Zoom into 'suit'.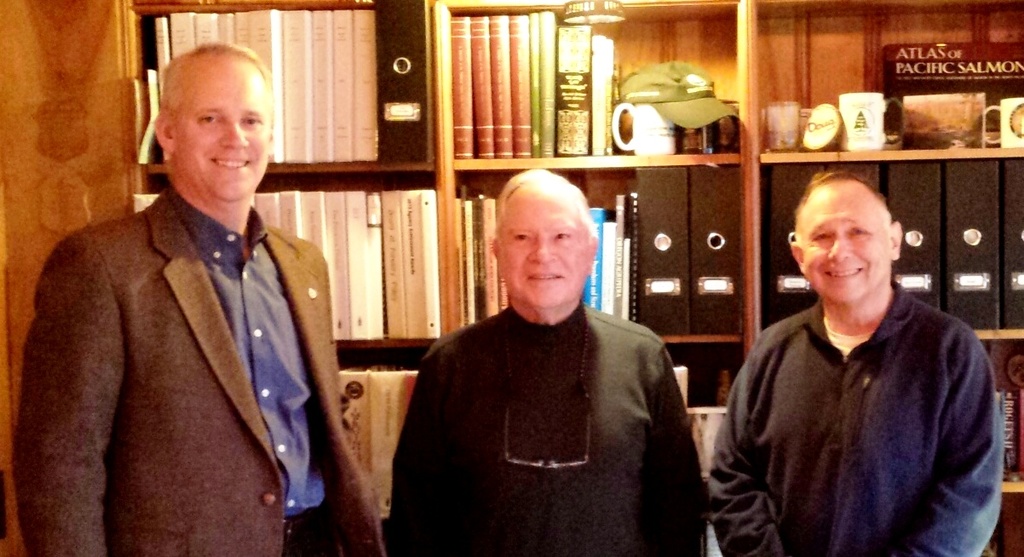
Zoom target: 13 197 382 556.
